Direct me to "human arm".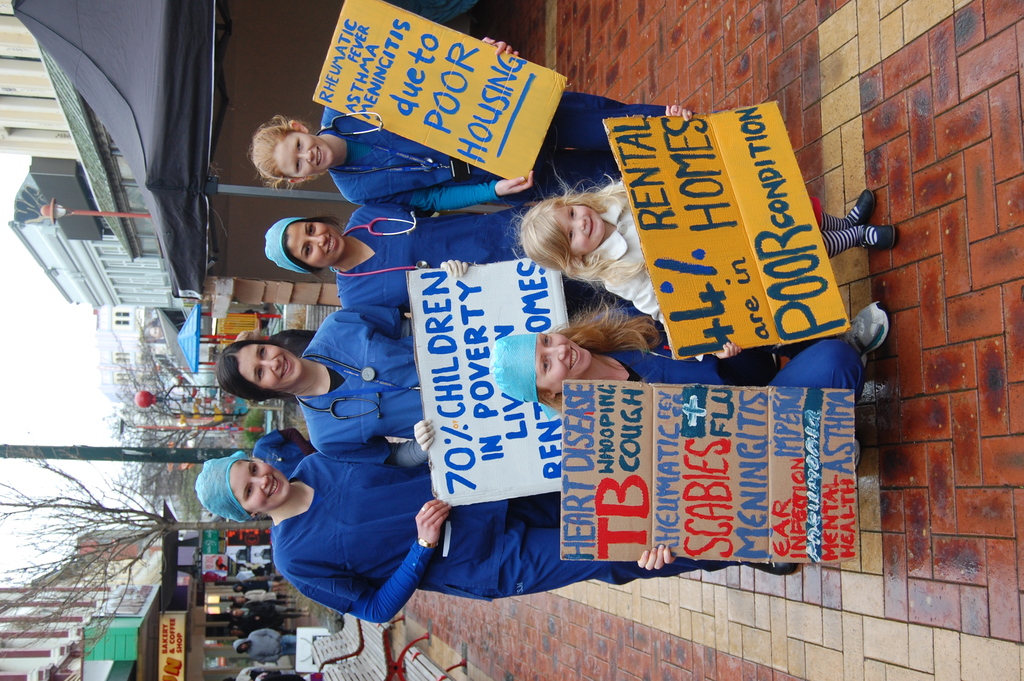
Direction: {"x1": 618, "y1": 99, "x2": 703, "y2": 188}.
